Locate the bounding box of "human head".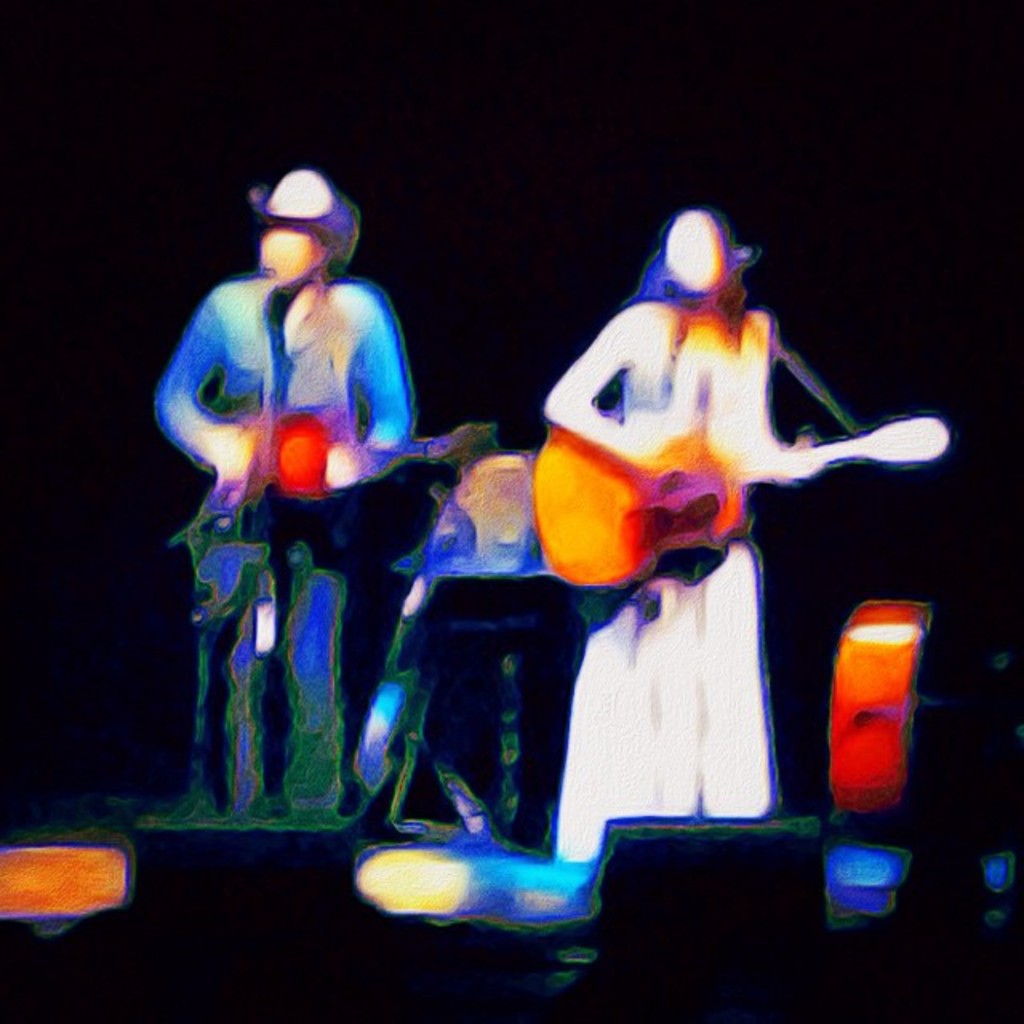
Bounding box: (x1=651, y1=205, x2=733, y2=294).
